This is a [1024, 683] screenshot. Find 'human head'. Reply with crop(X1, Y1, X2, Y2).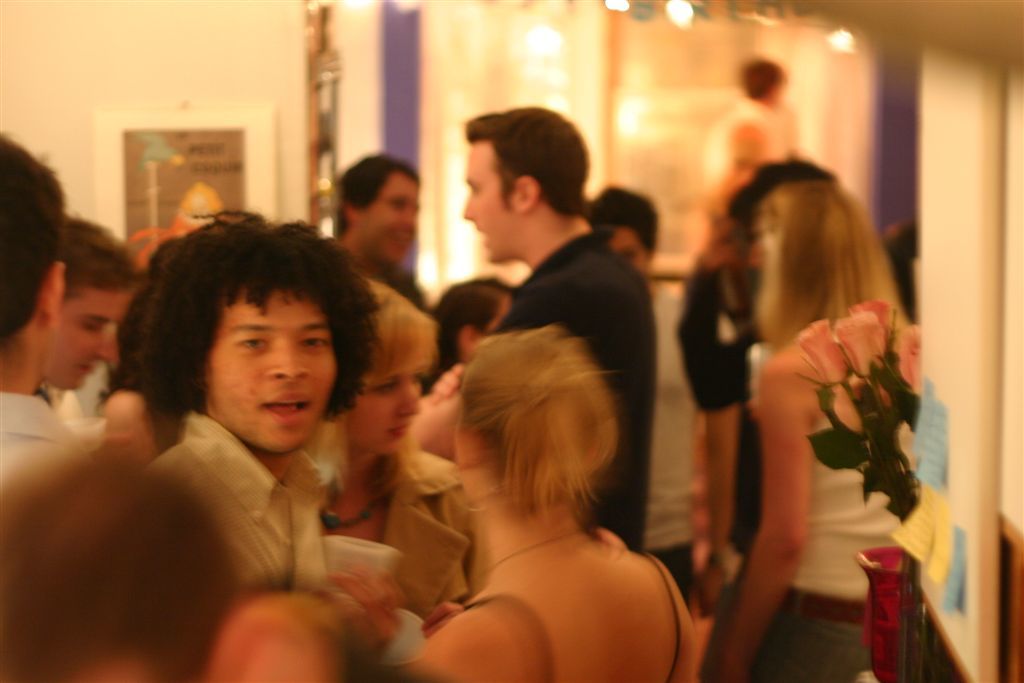
crop(594, 182, 662, 279).
